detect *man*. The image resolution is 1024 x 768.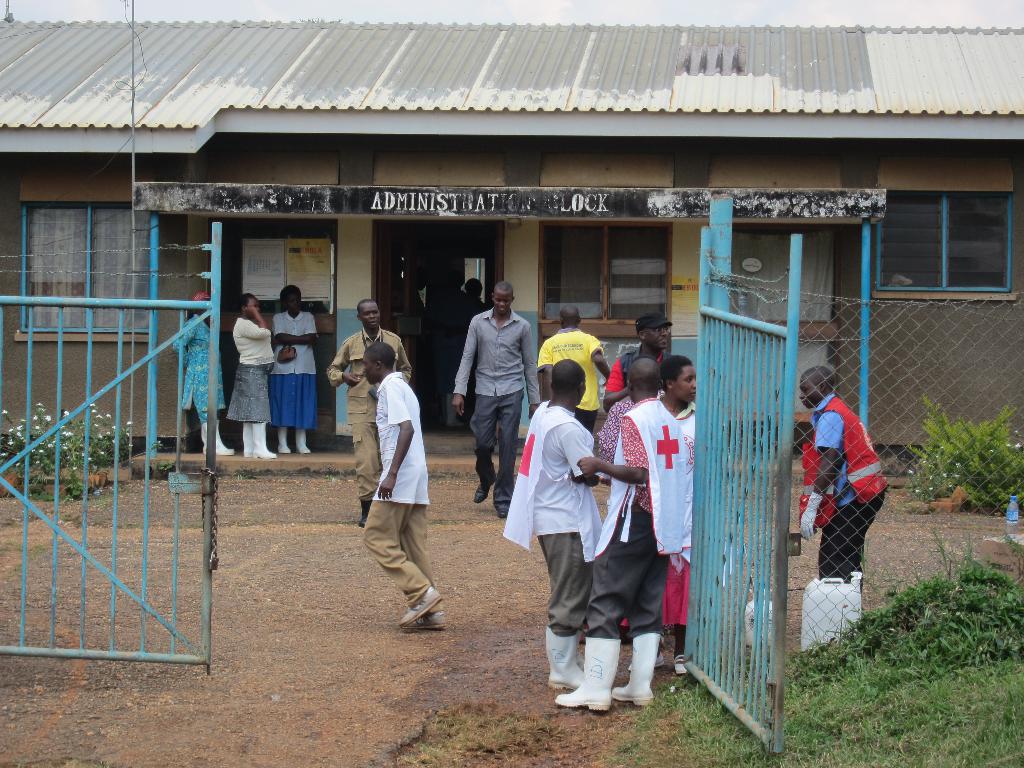
(x1=540, y1=303, x2=613, y2=435).
